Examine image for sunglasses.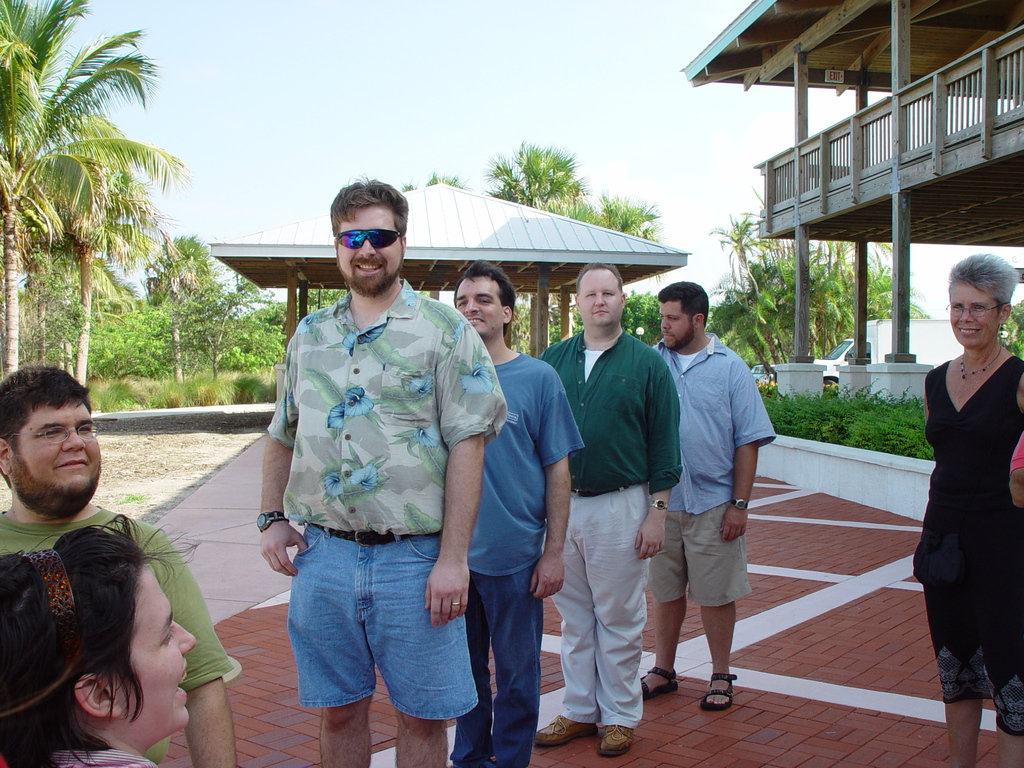
Examination result: 332:228:404:253.
